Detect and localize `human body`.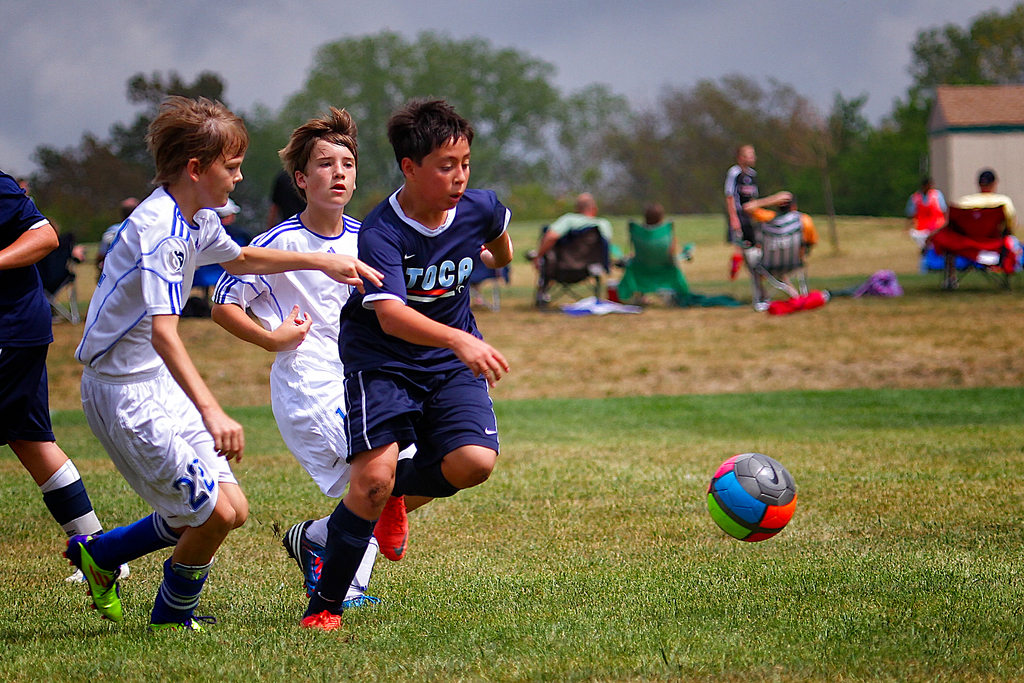
Localized at <box>958,168,1021,238</box>.
